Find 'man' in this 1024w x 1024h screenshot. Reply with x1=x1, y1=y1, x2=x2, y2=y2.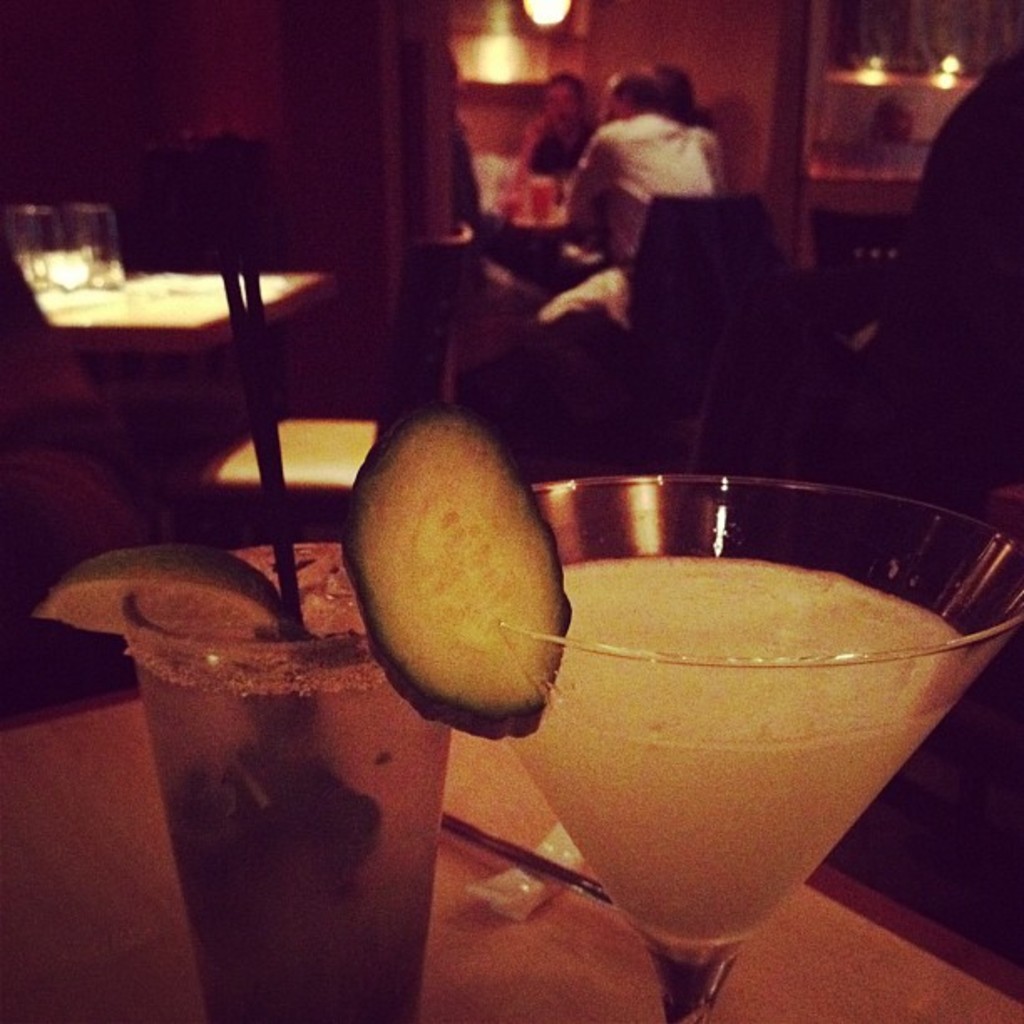
x1=554, y1=67, x2=756, y2=298.
